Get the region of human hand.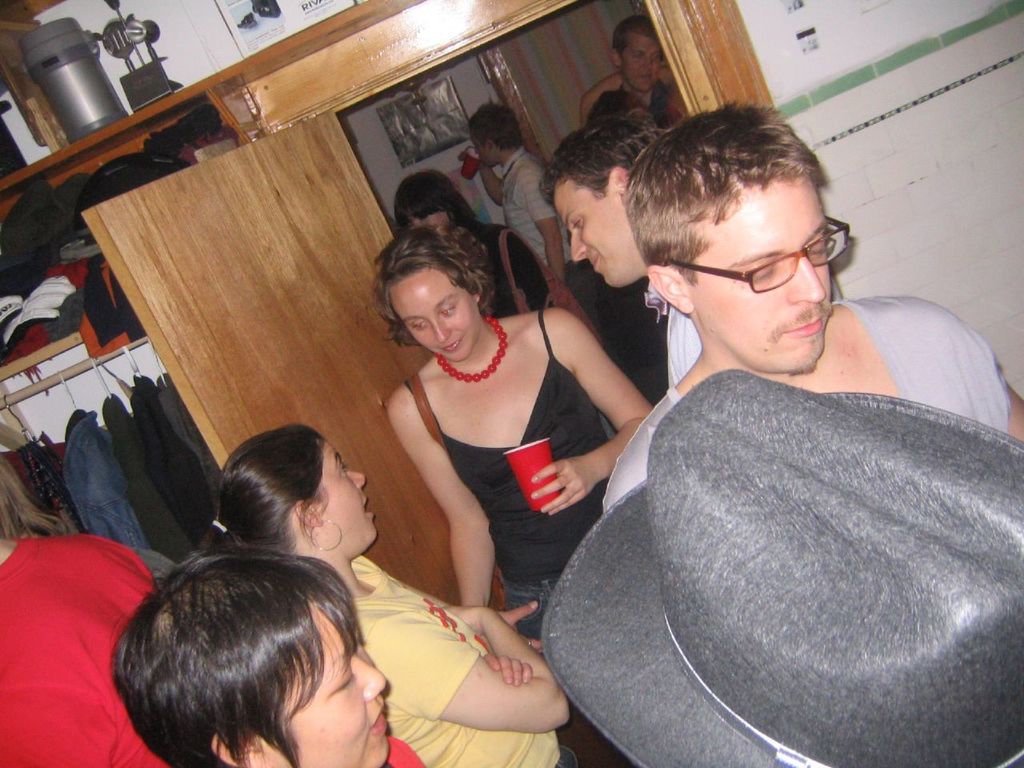
Rect(441, 605, 482, 635).
